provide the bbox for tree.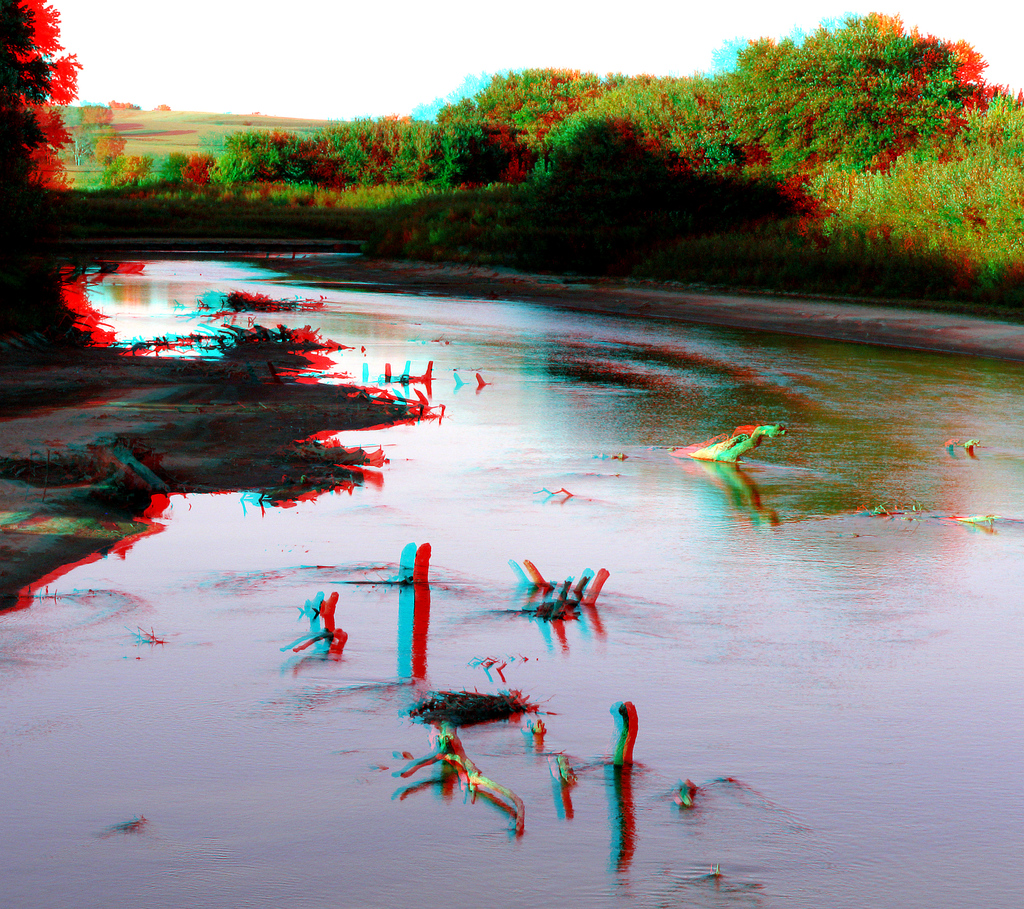
717/9/1001/284.
